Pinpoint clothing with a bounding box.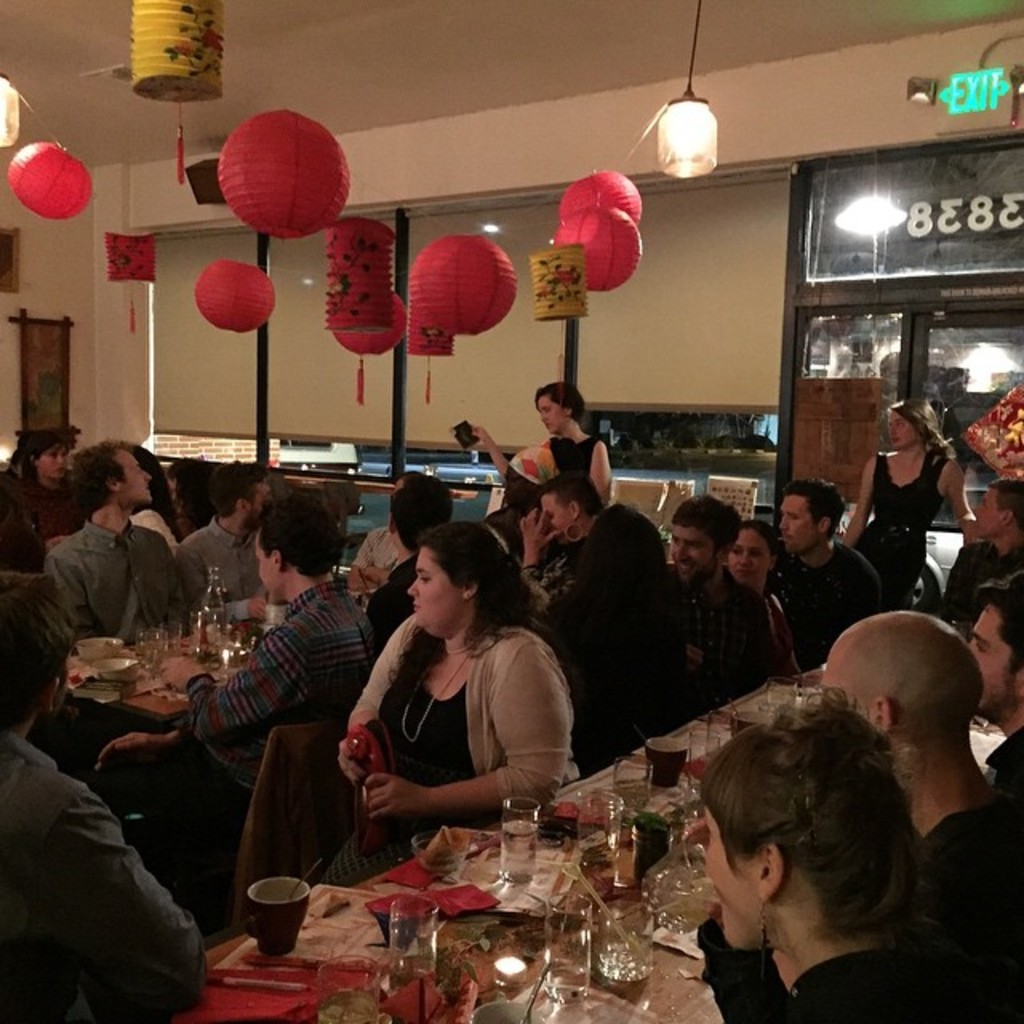
l=552, t=421, r=611, b=474.
